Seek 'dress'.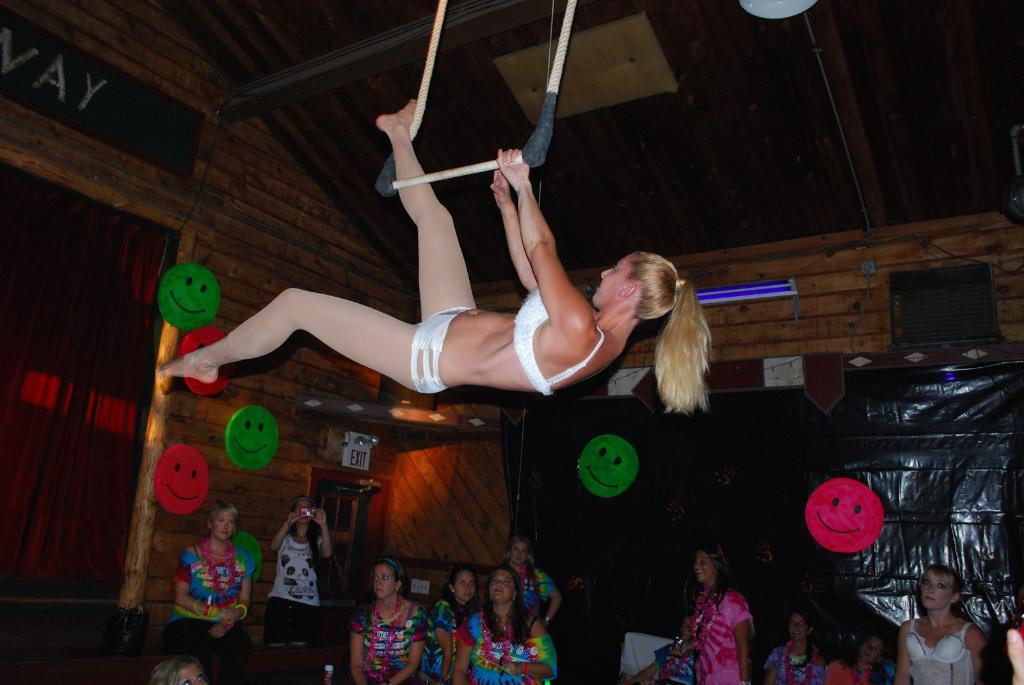
left=344, top=606, right=430, bottom=684.
